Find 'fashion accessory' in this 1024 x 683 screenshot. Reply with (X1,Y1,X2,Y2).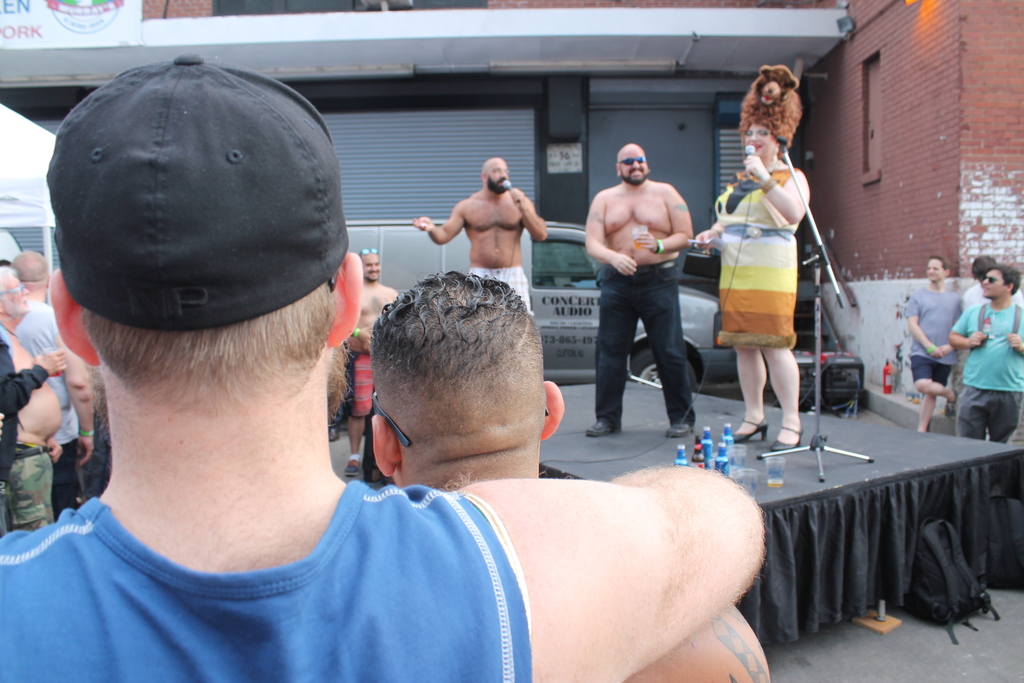
(769,426,807,452).
